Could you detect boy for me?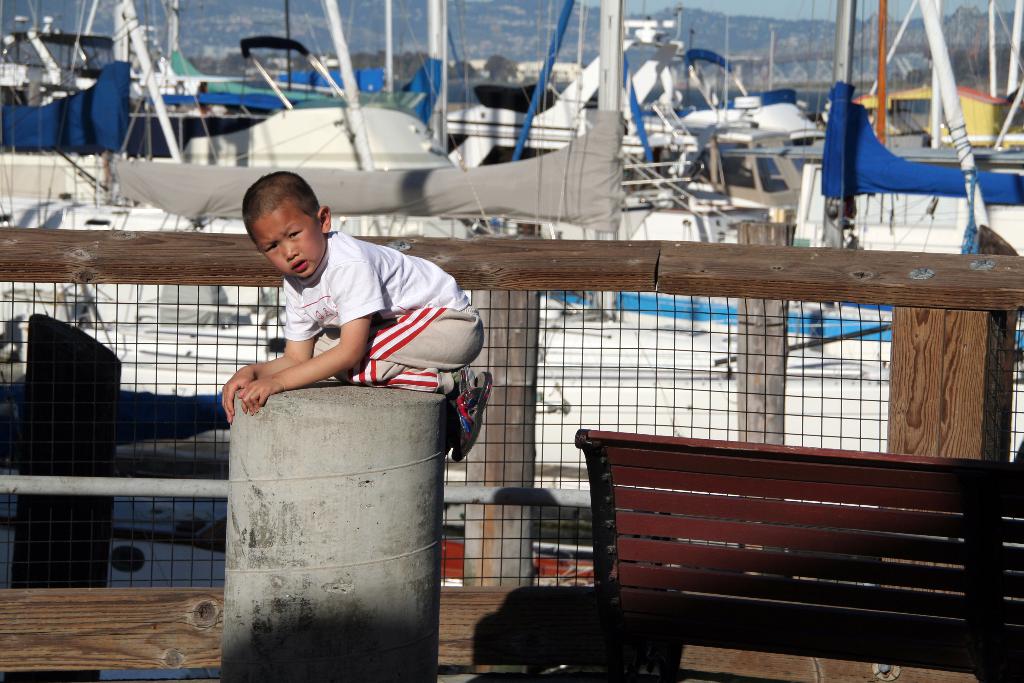
Detection result: [190, 165, 477, 452].
